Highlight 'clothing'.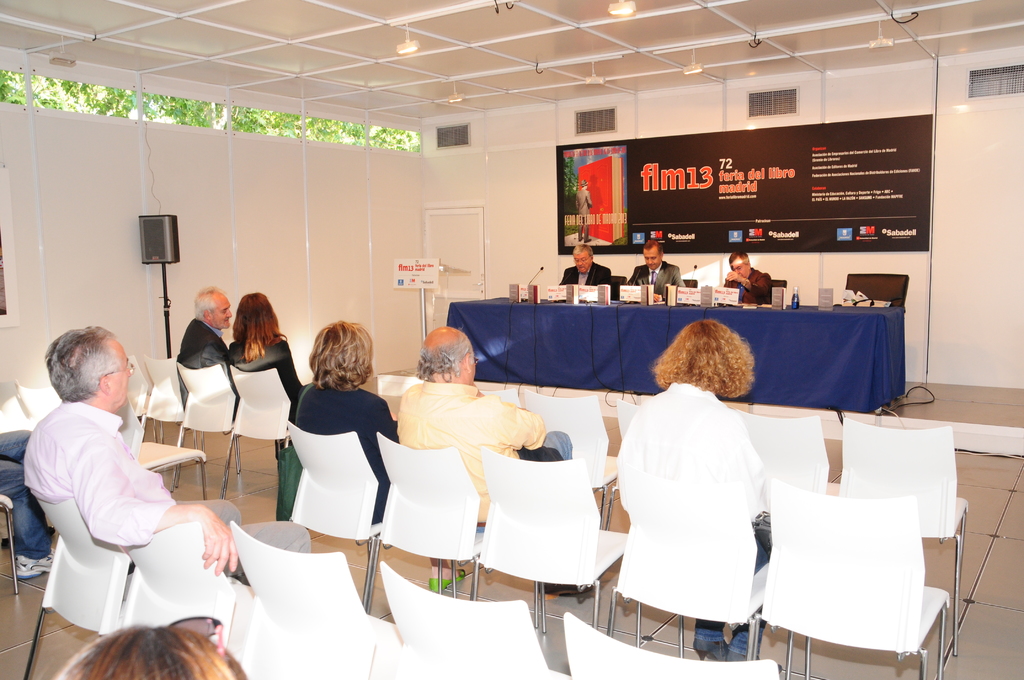
Highlighted region: select_region(616, 375, 788, 636).
